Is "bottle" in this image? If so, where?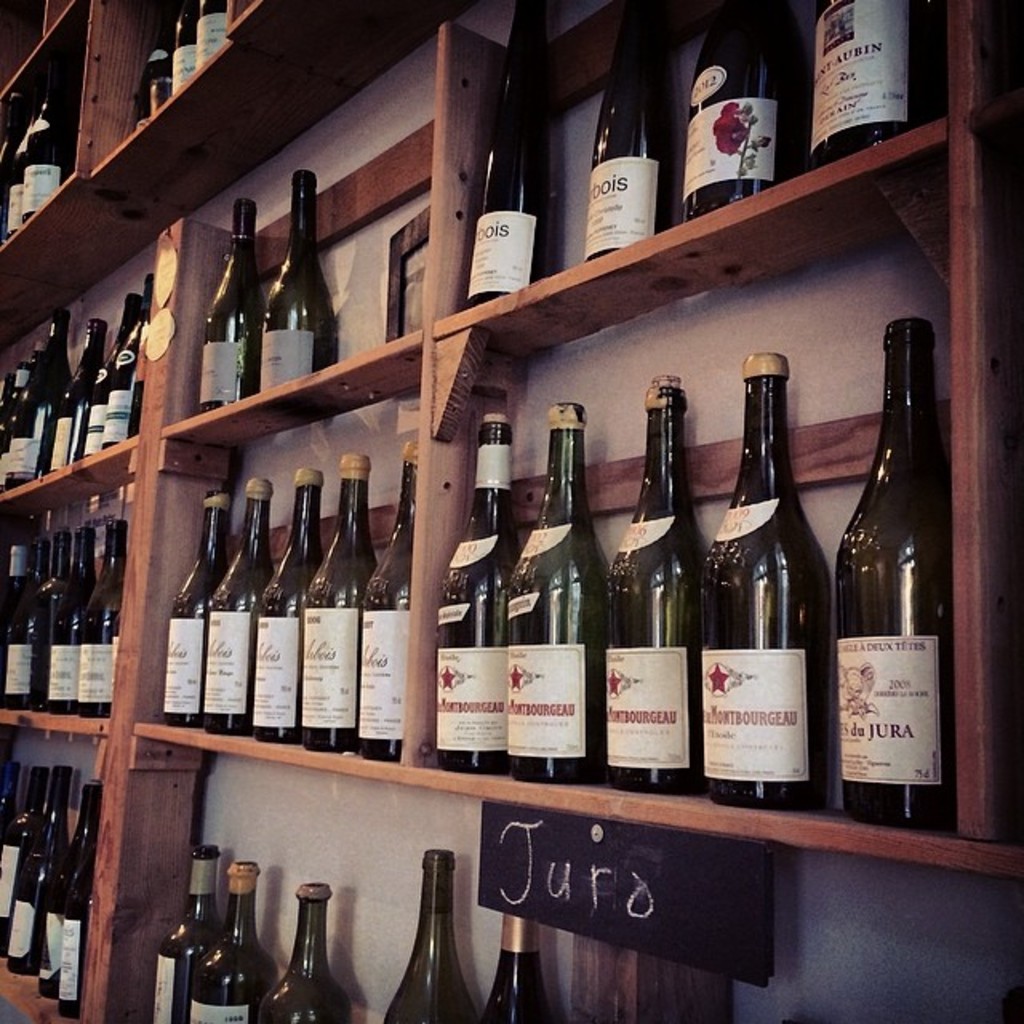
Yes, at x1=261, y1=883, x2=354, y2=1022.
